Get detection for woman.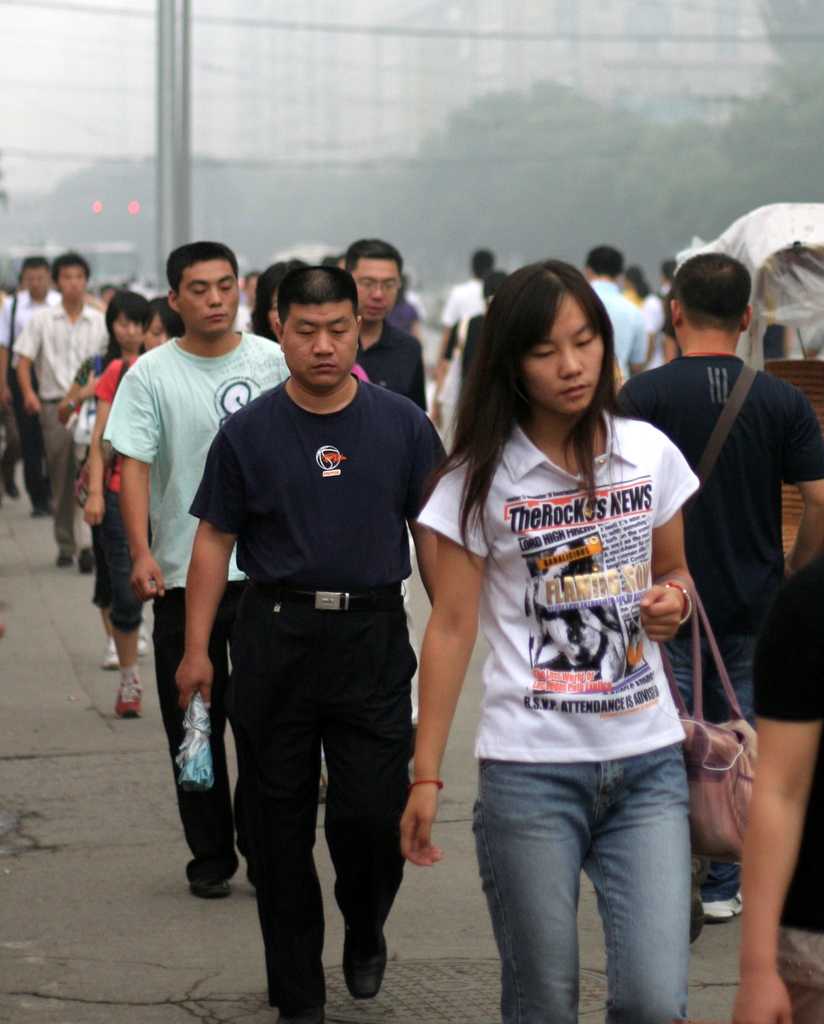
Detection: select_region(72, 296, 177, 706).
